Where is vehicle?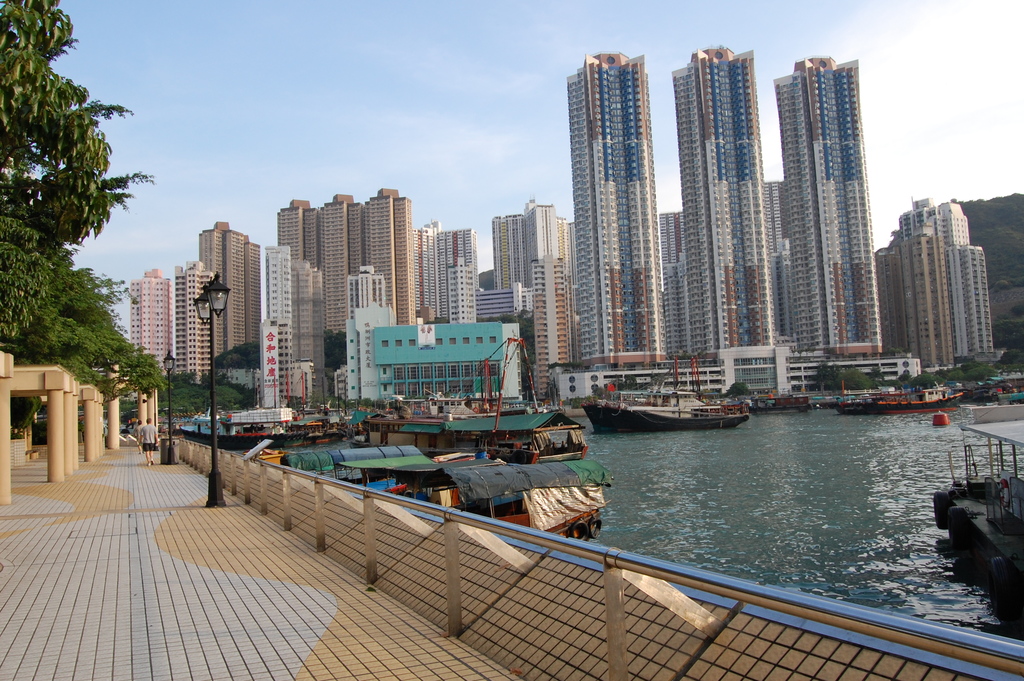
box=[181, 361, 333, 455].
